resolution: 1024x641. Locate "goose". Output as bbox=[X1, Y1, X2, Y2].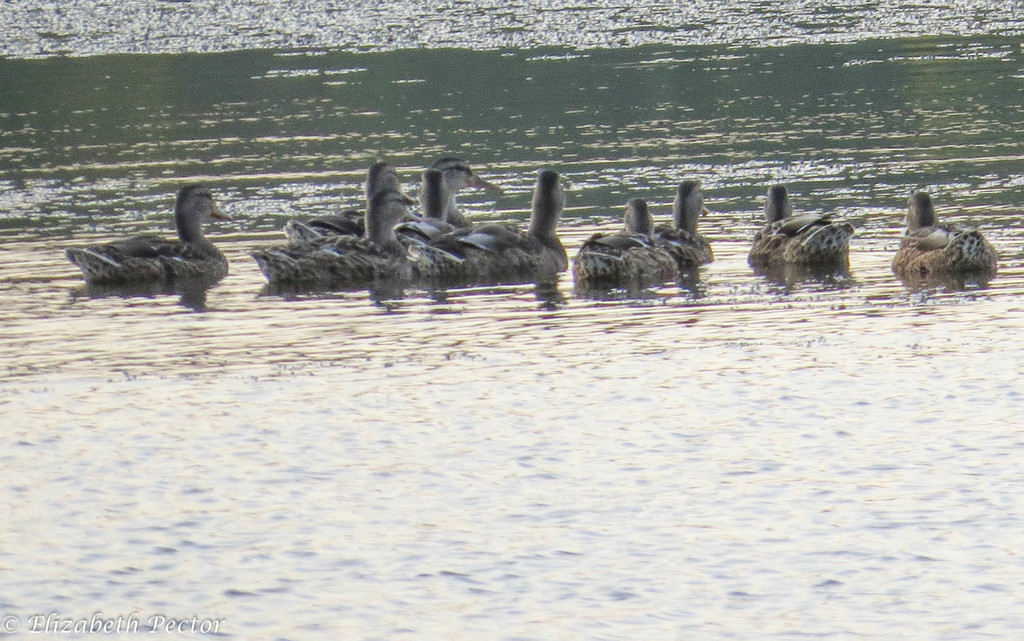
bbox=[755, 179, 856, 264].
